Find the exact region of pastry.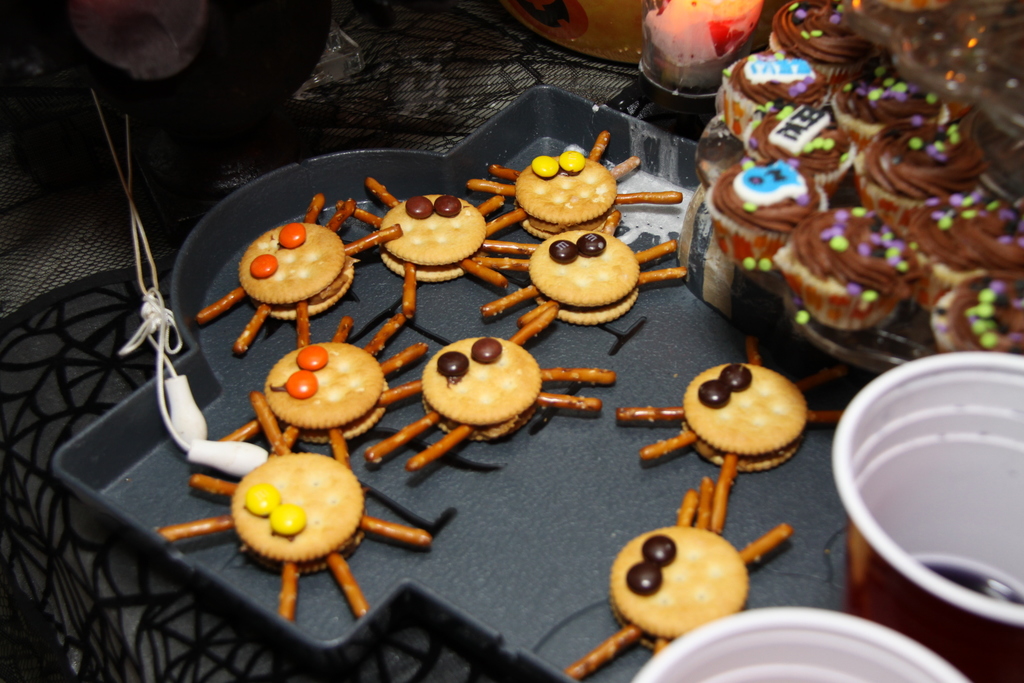
Exact region: pyautogui.locateOnScreen(705, 158, 828, 267).
